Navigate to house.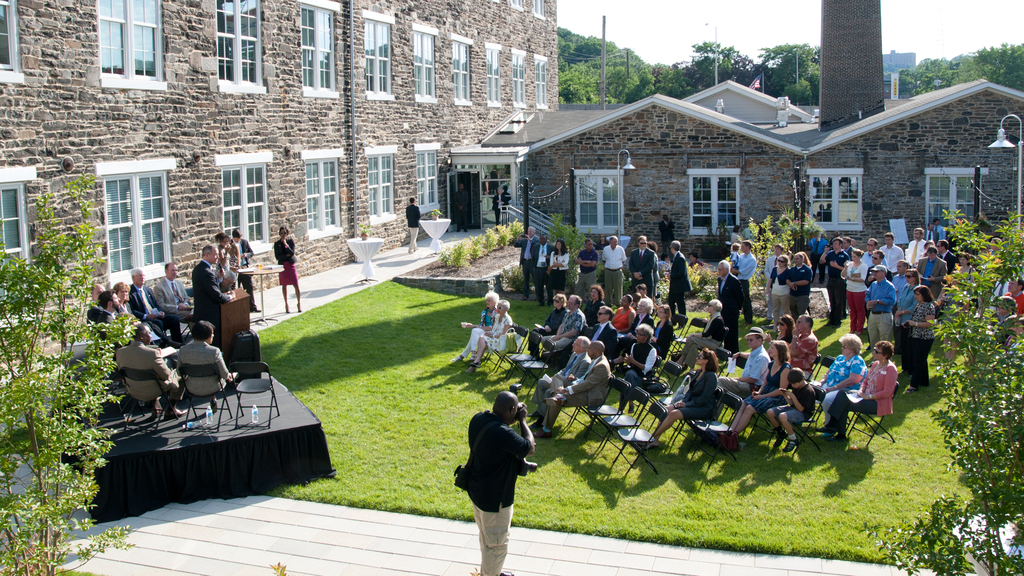
Navigation target: region(819, 0, 897, 125).
